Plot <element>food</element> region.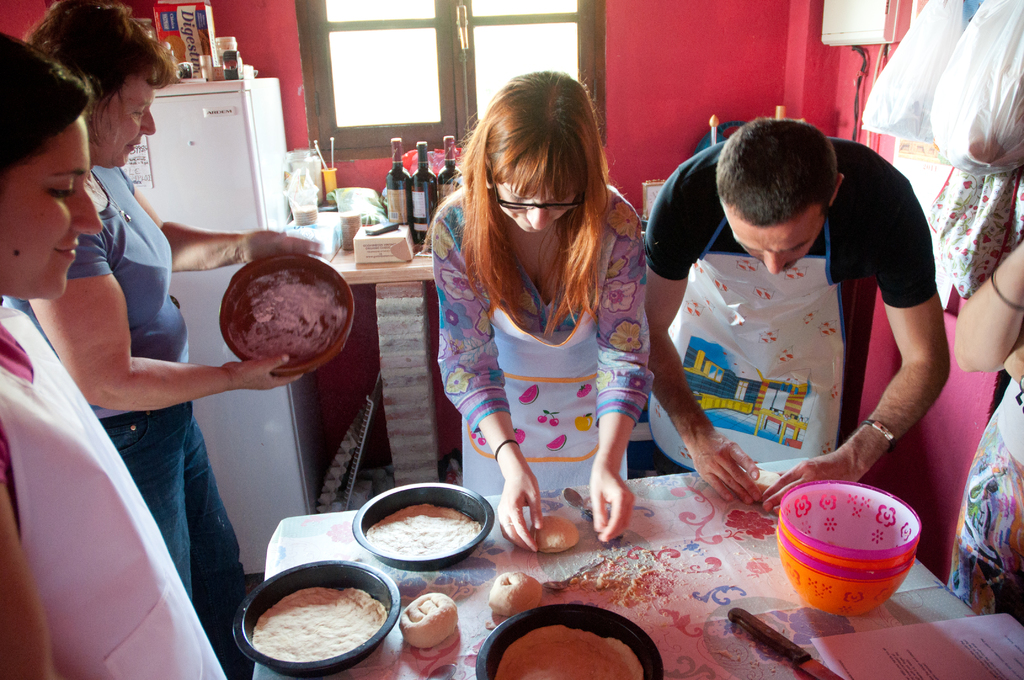
Plotted at {"left": 534, "top": 521, "right": 581, "bottom": 551}.
